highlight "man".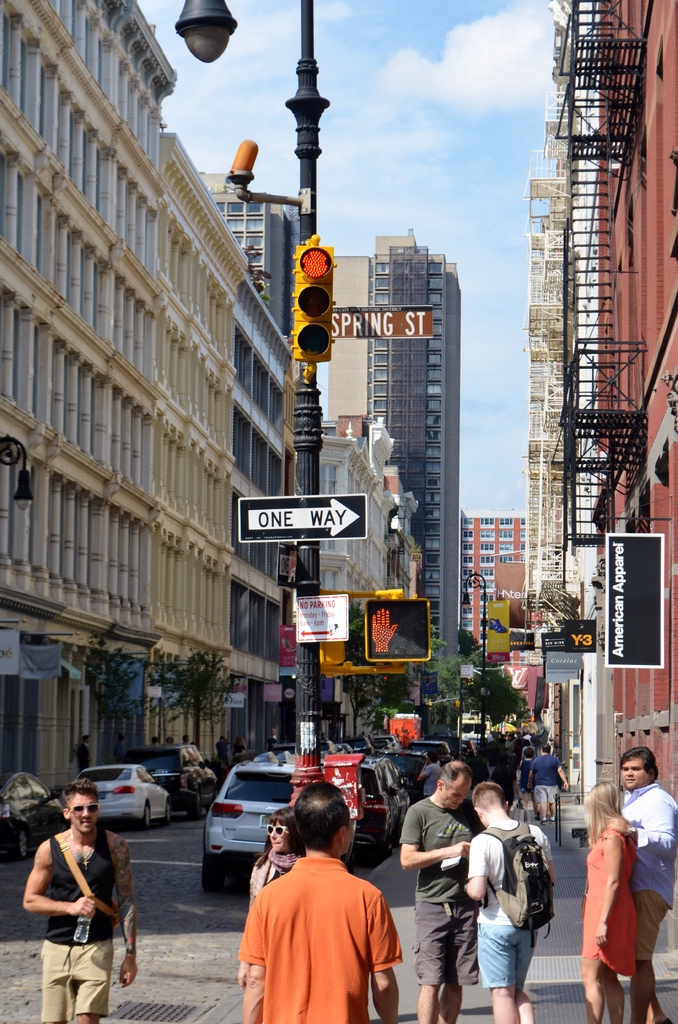
Highlighted region: box=[401, 761, 483, 1023].
